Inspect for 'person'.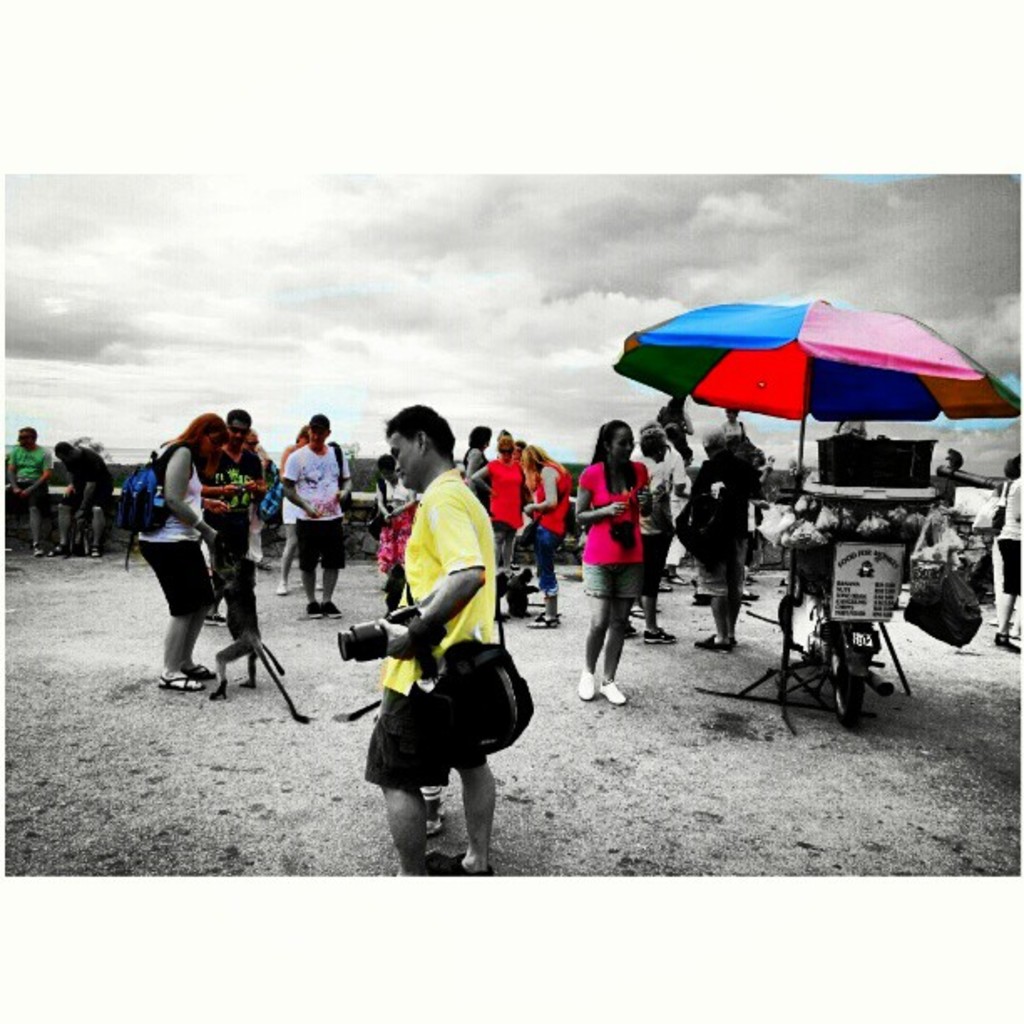
Inspection: (669,437,735,646).
